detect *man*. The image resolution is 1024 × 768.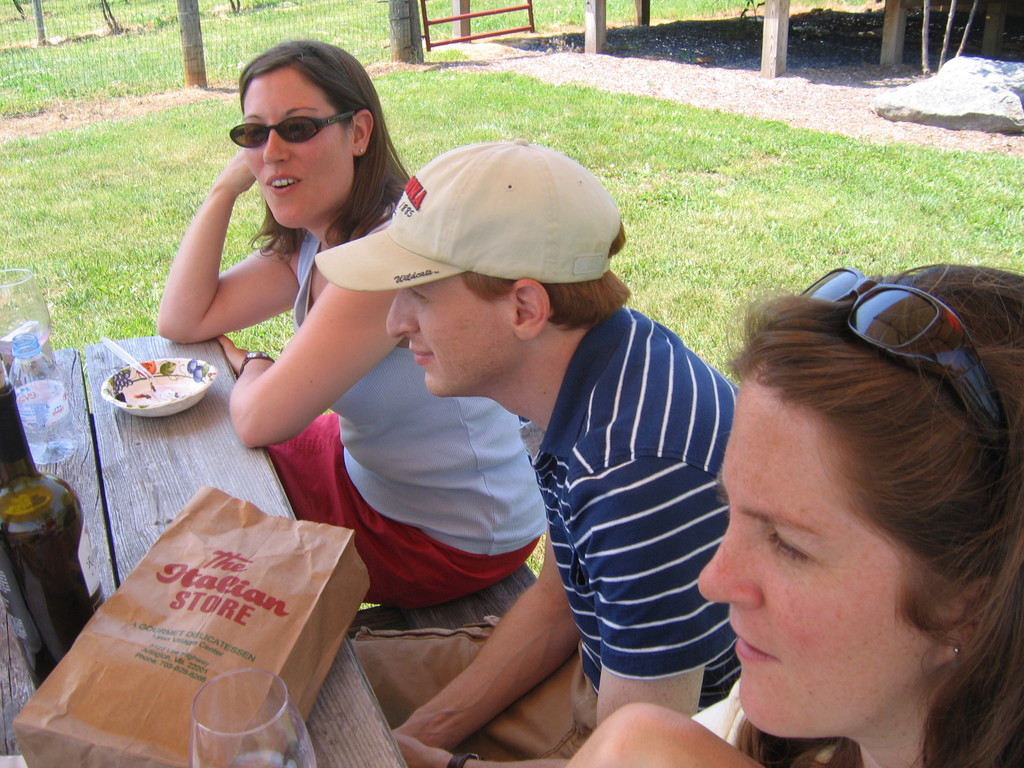
300,127,745,767.
